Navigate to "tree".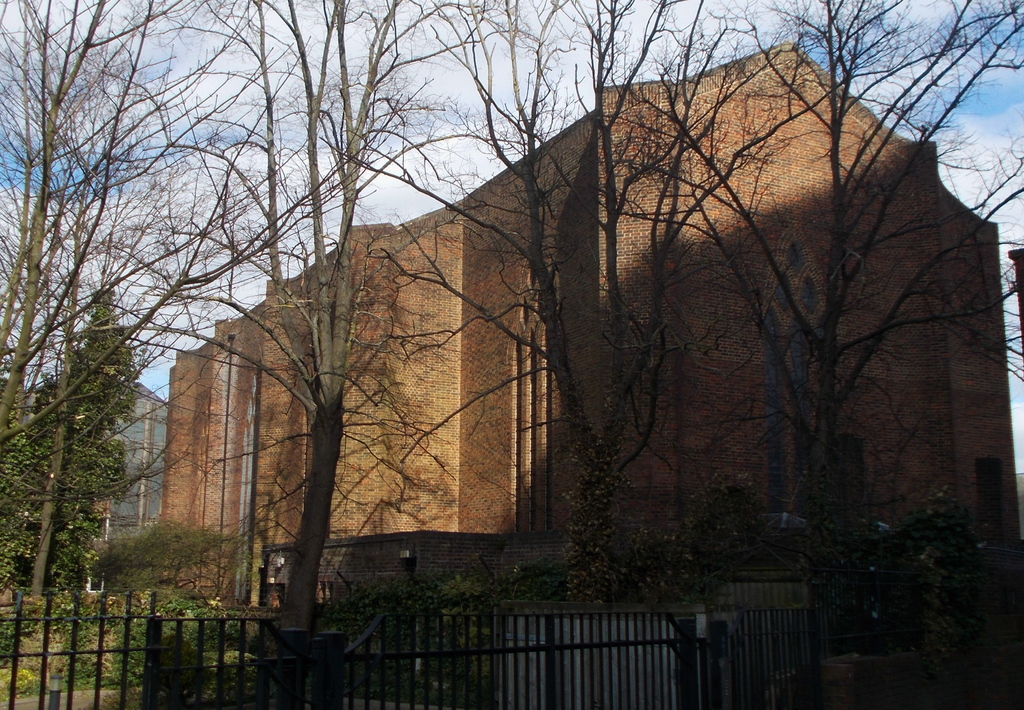
Navigation target: left=122, top=0, right=552, bottom=664.
